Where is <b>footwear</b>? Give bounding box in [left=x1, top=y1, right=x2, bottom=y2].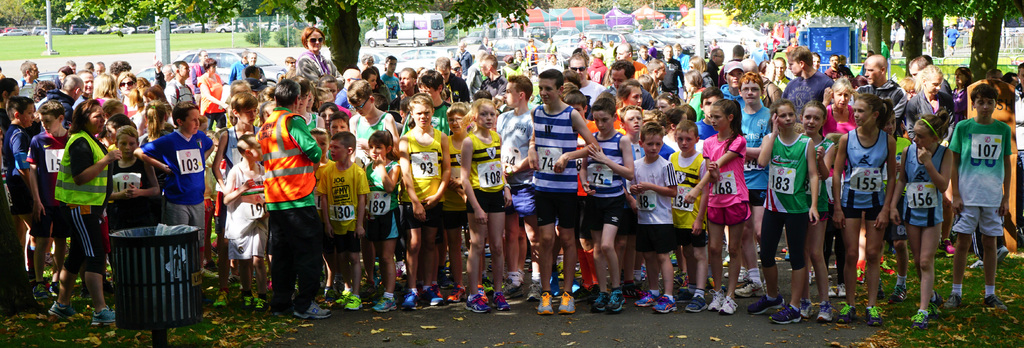
[left=345, top=296, right=364, bottom=310].
